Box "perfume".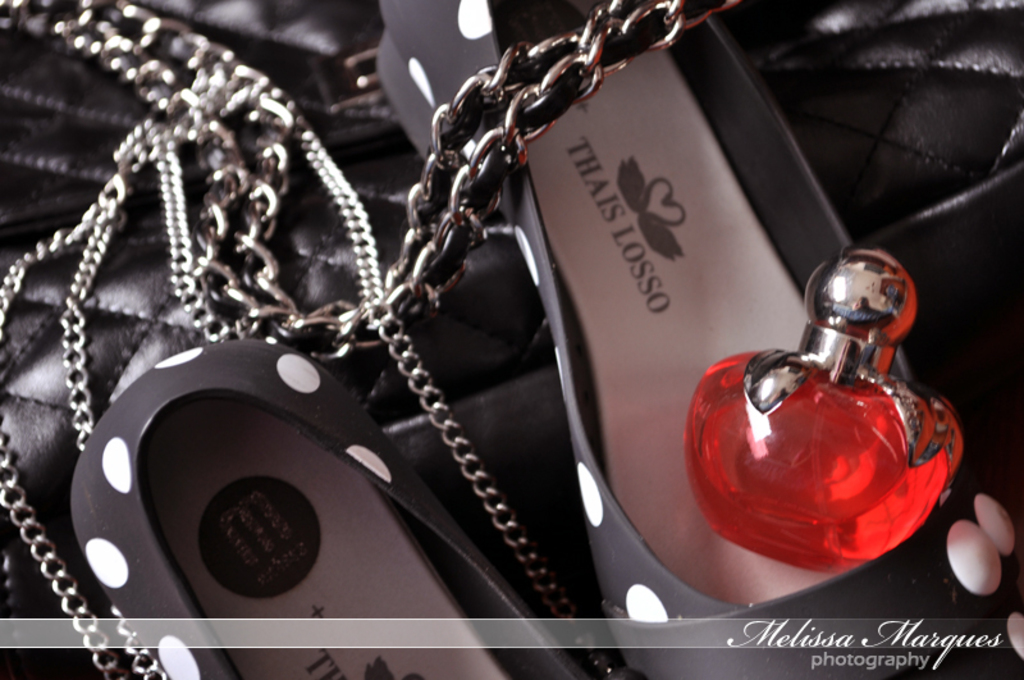
[x1=684, y1=238, x2=970, y2=587].
